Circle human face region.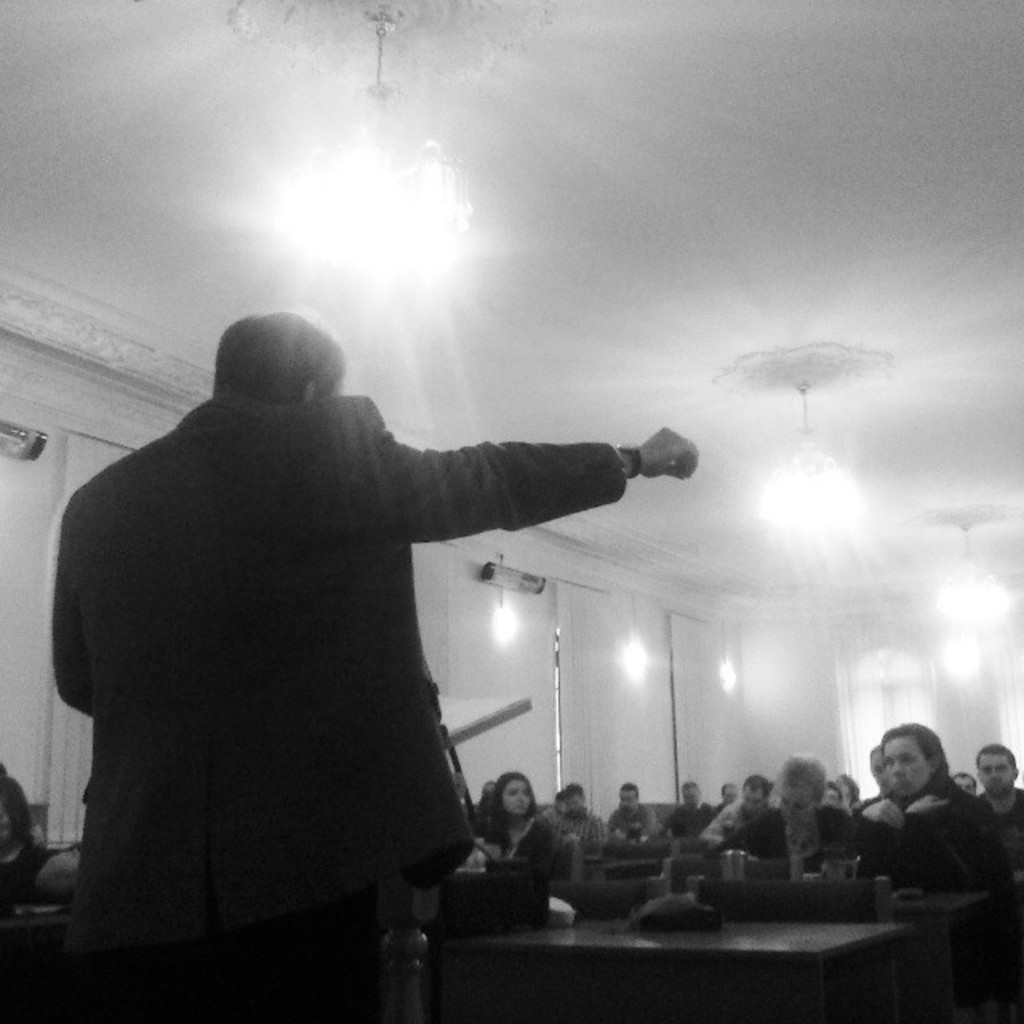
Region: [621, 786, 632, 802].
